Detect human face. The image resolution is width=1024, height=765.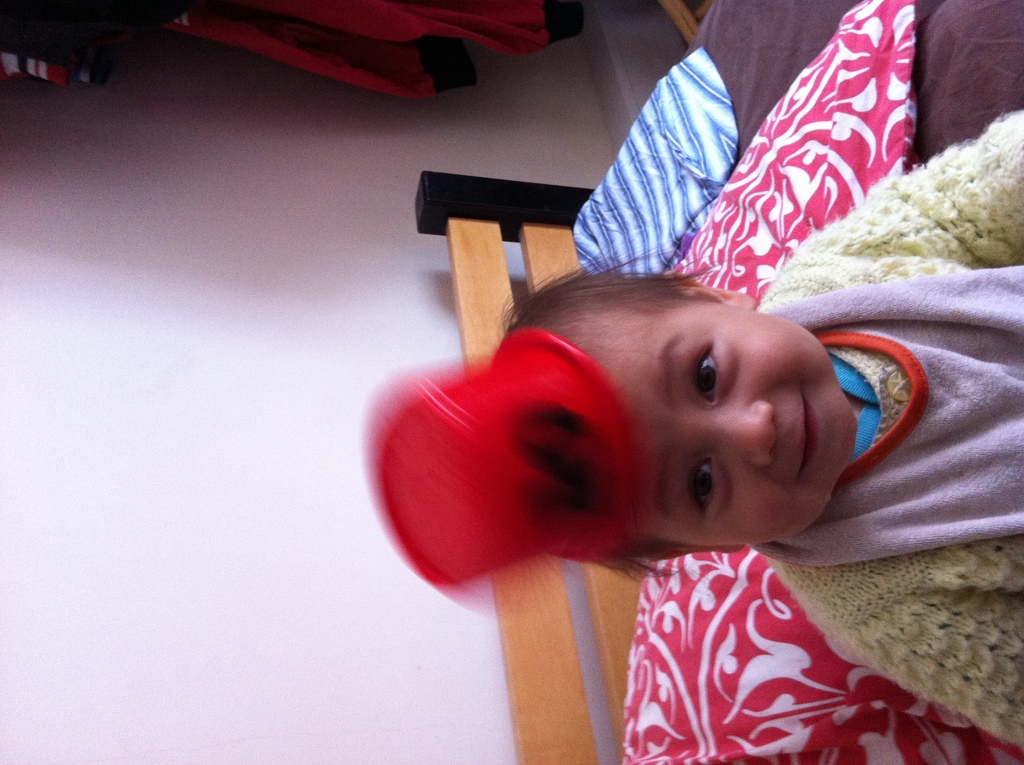
select_region(611, 305, 854, 543).
